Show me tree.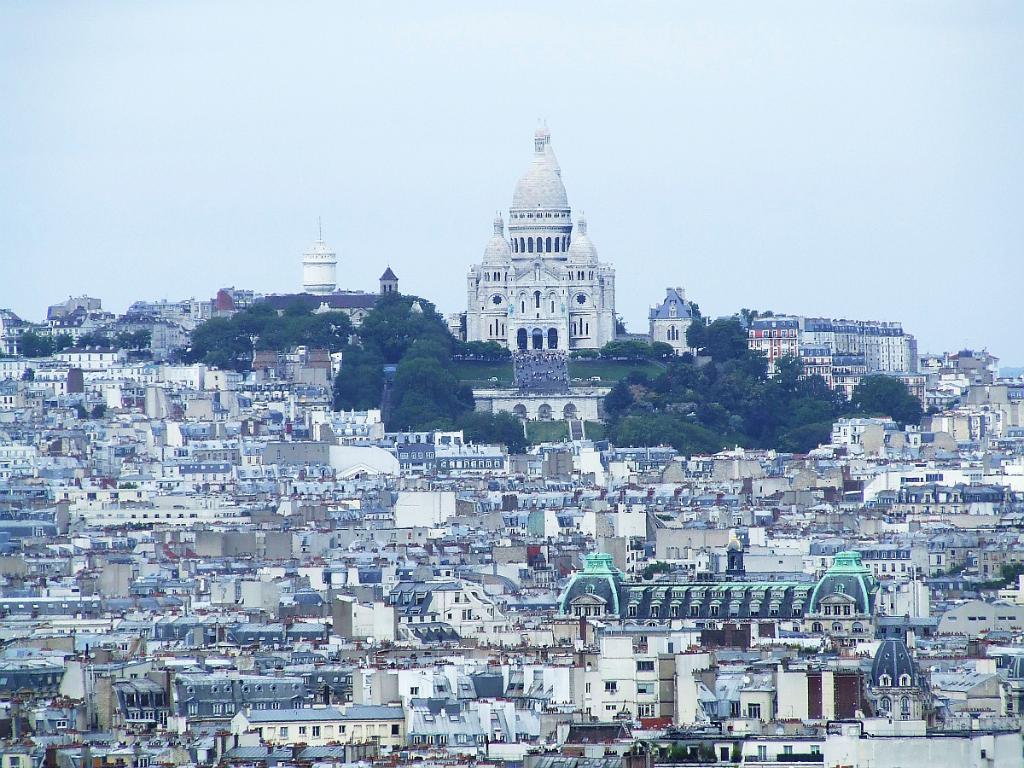
tree is here: 176,311,251,375.
